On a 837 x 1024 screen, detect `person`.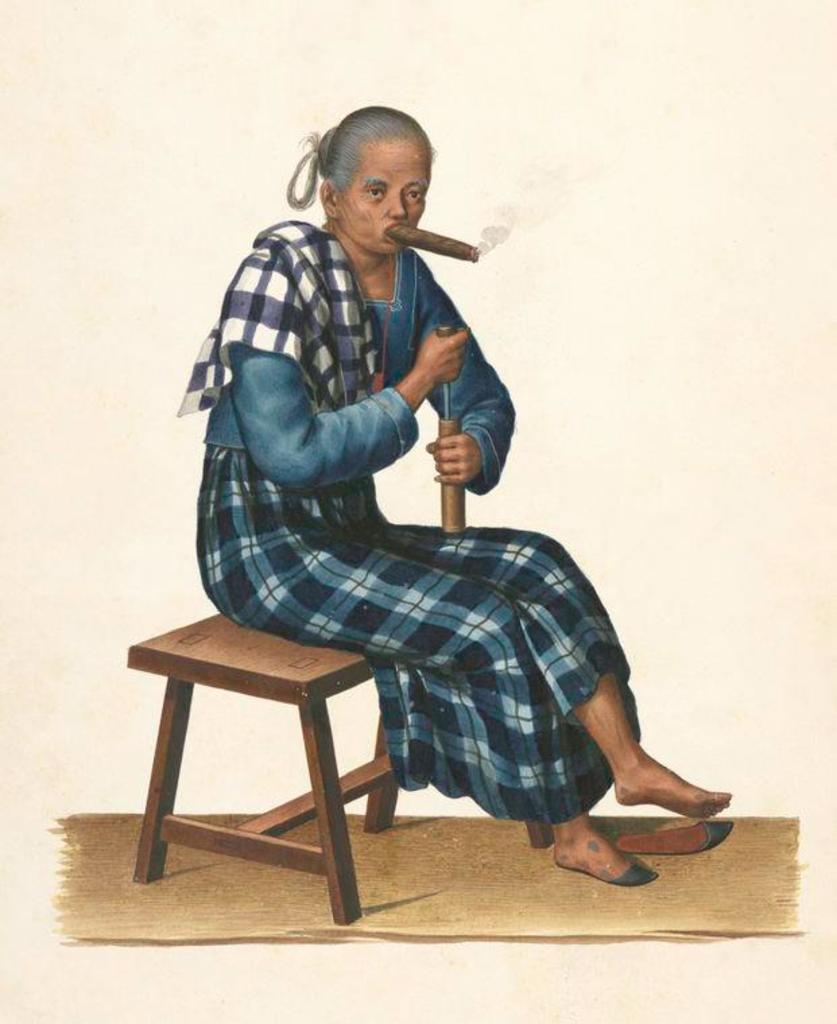
bbox=(177, 104, 737, 883).
